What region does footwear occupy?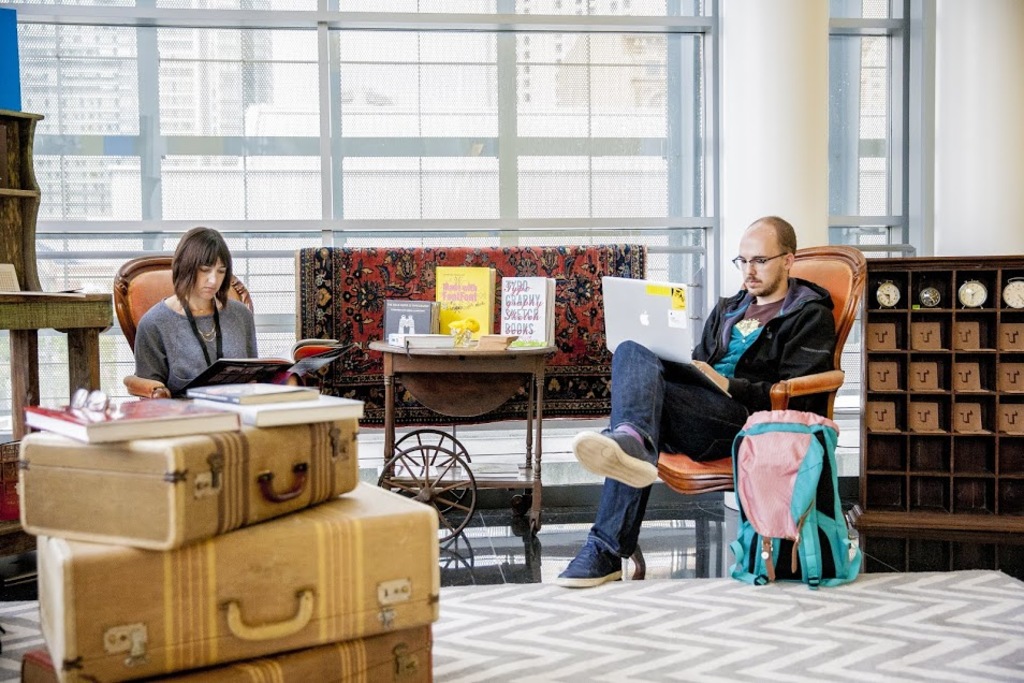
bbox=(574, 432, 655, 484).
